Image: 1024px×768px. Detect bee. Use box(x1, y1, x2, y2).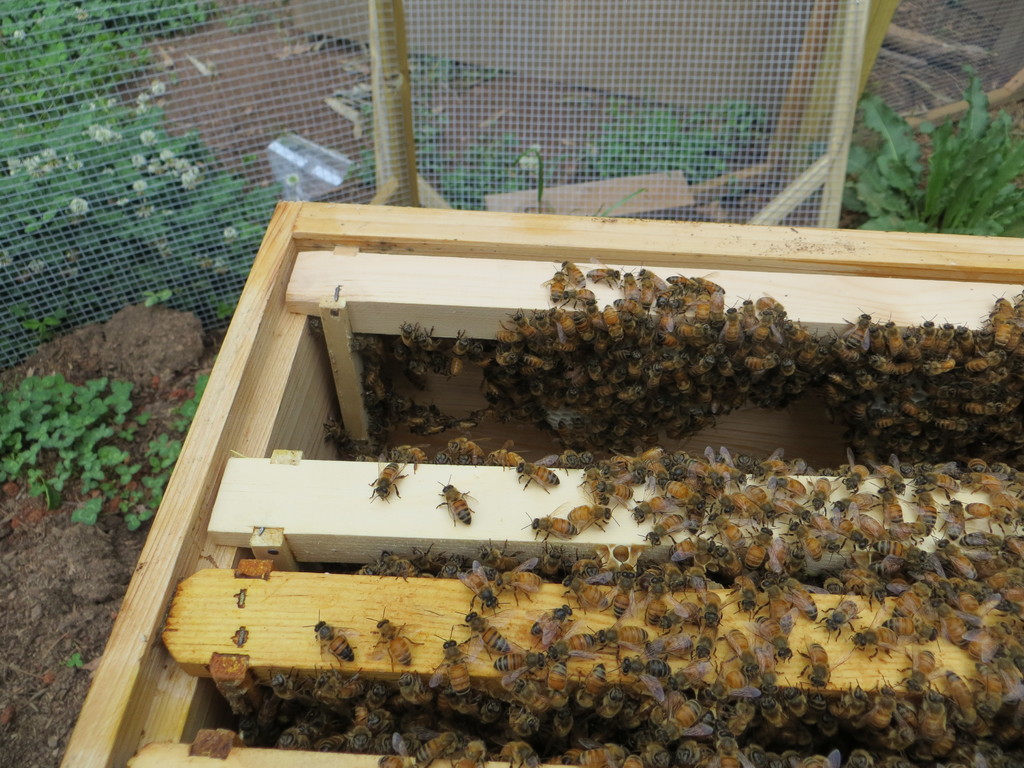
box(596, 482, 644, 503).
